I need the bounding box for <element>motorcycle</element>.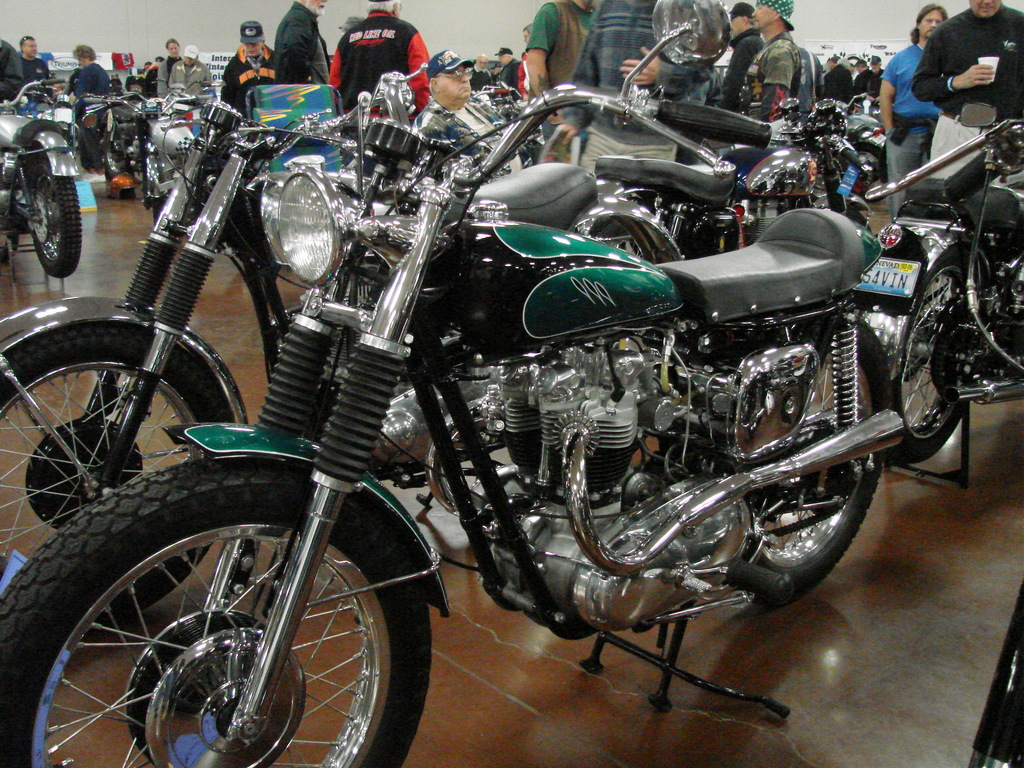
Here it is: crop(852, 99, 1022, 499).
